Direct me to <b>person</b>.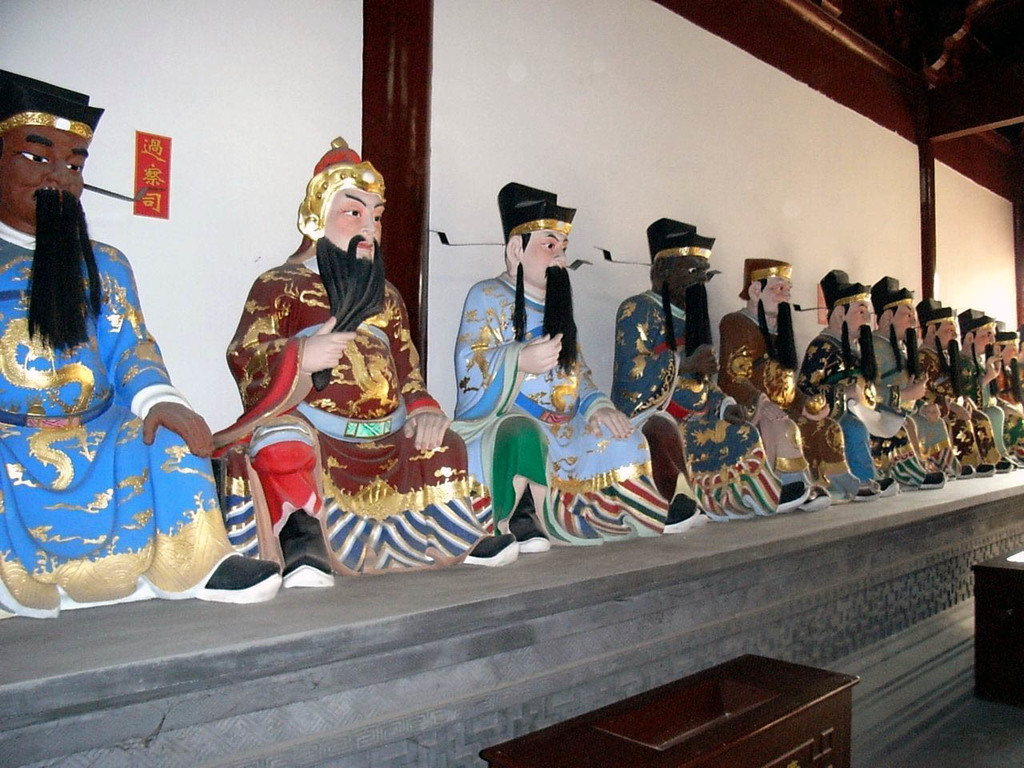
Direction: [left=221, top=138, right=521, bottom=590].
